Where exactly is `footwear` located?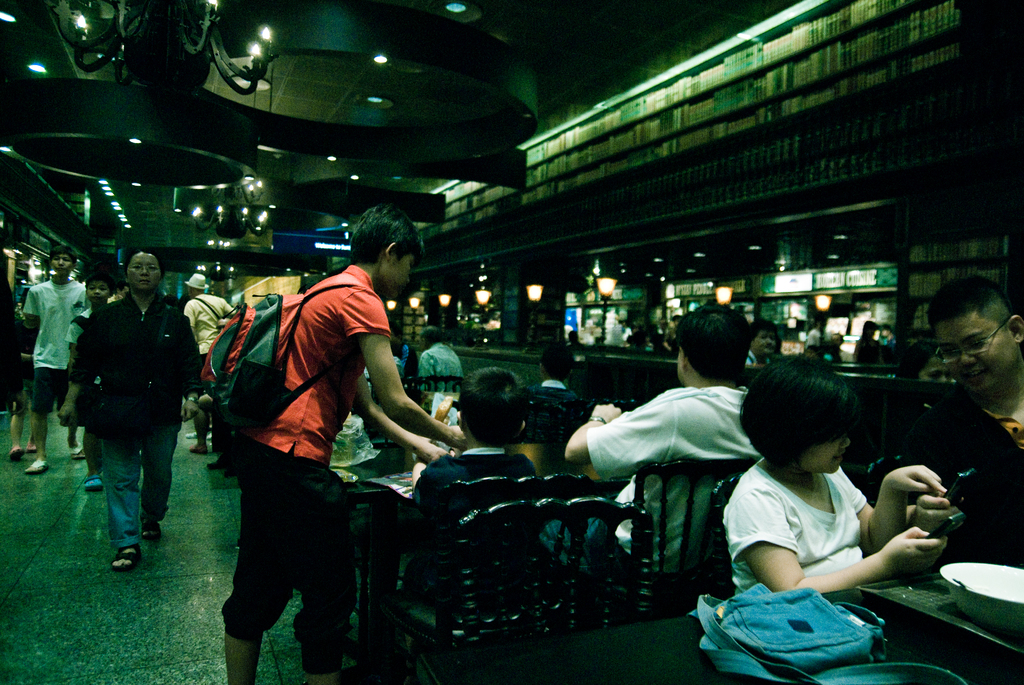
Its bounding box is {"x1": 204, "y1": 455, "x2": 225, "y2": 471}.
